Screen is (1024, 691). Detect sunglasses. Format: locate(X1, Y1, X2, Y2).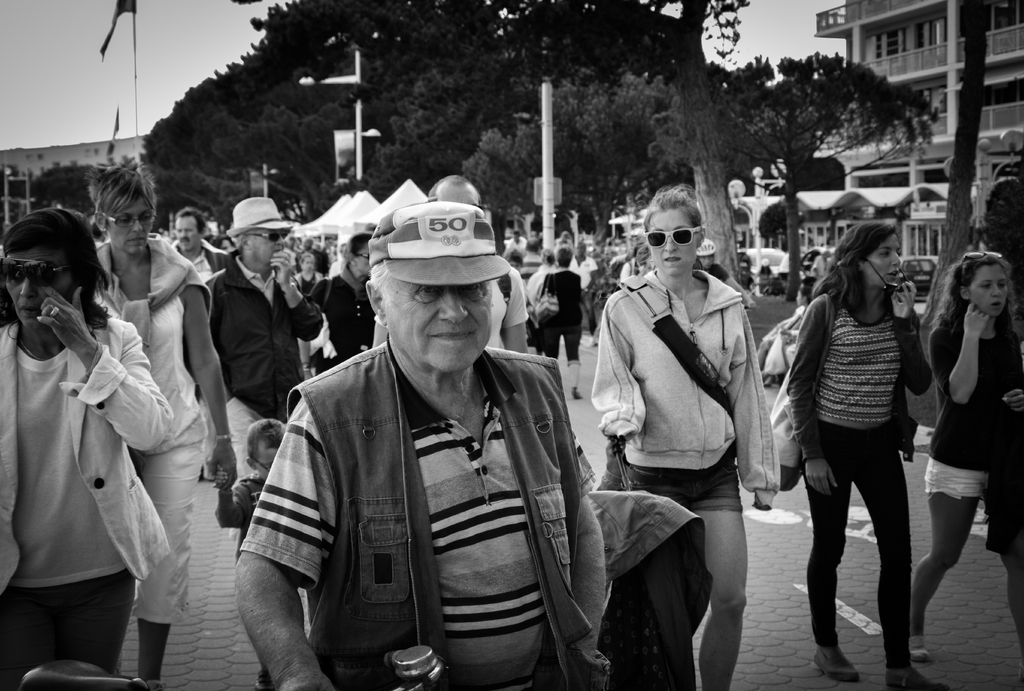
locate(866, 261, 909, 297).
